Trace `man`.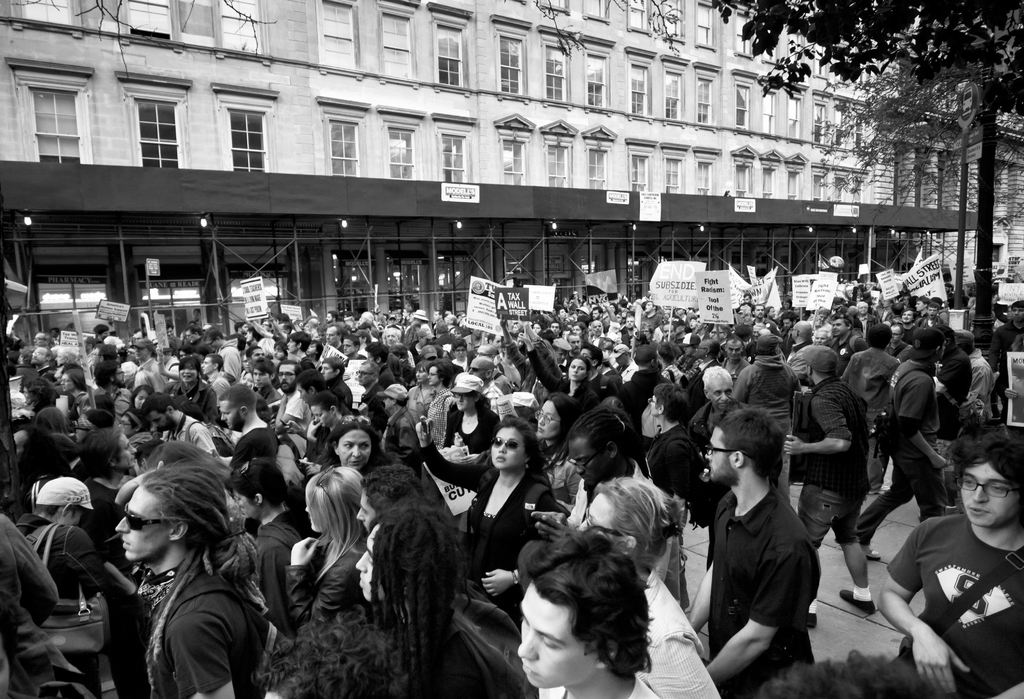
Traced to [32, 344, 58, 410].
